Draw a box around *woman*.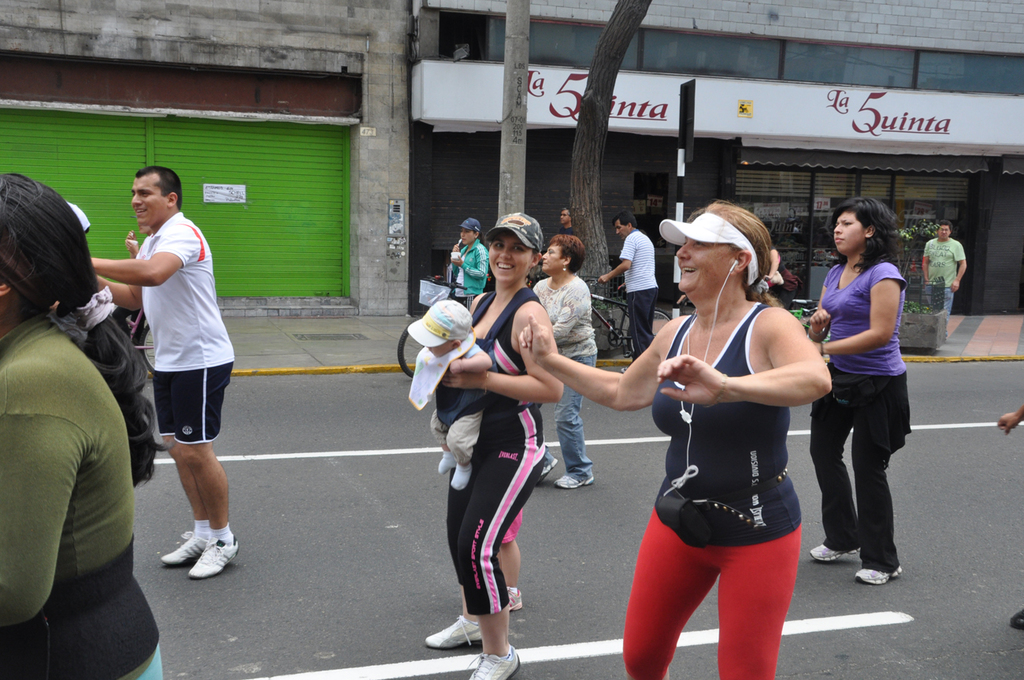
BBox(520, 199, 833, 679).
